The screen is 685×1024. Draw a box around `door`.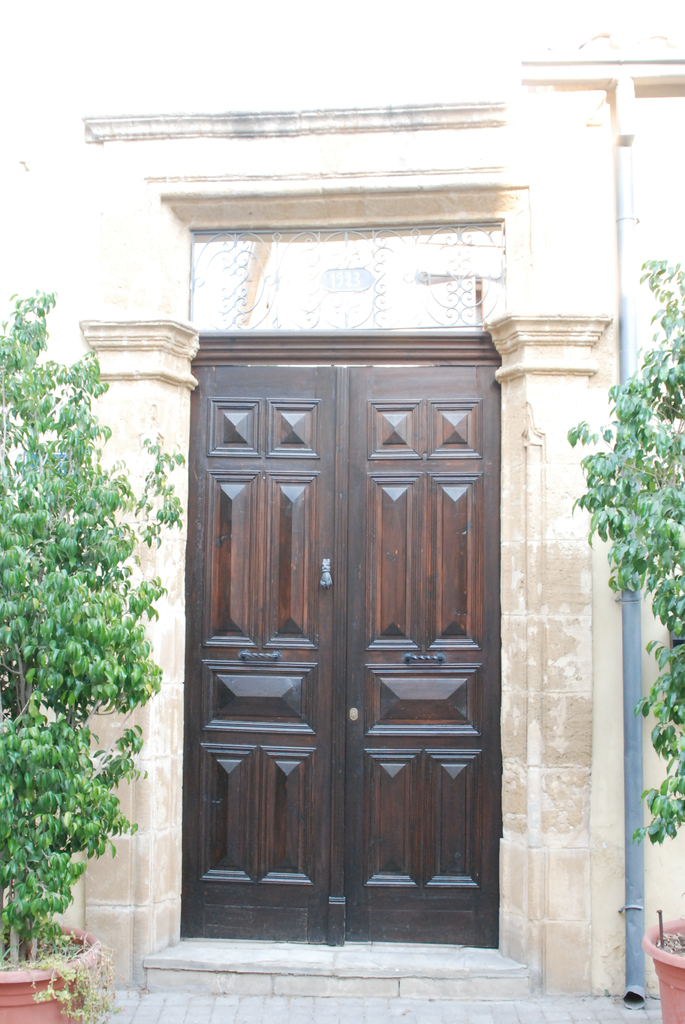
x1=177, y1=330, x2=503, y2=942.
